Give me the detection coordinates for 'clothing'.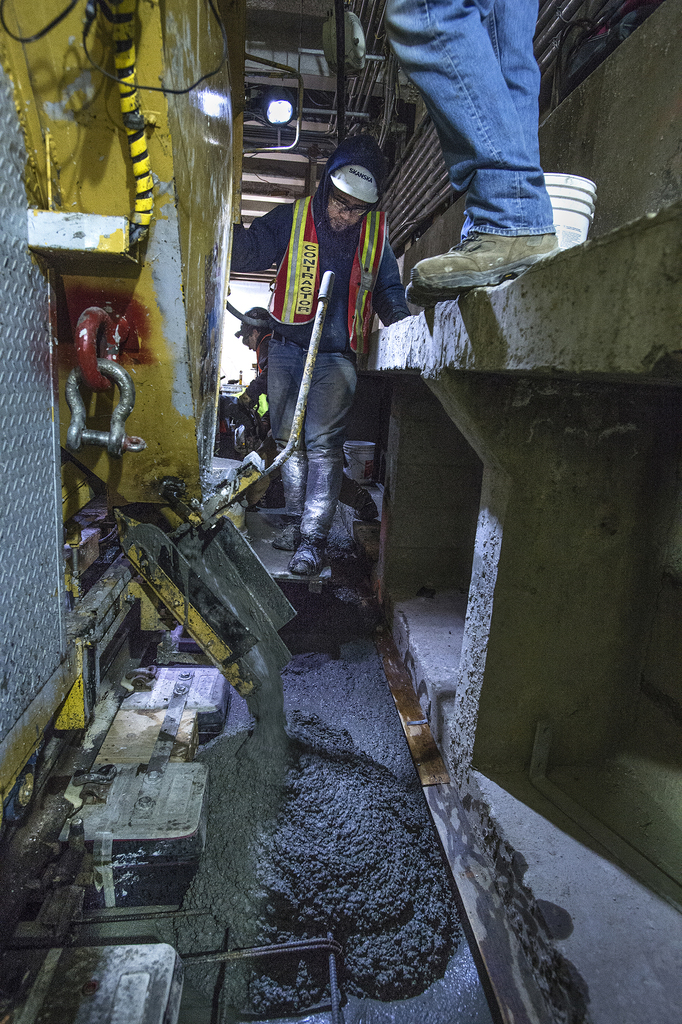
383 0 556 233.
